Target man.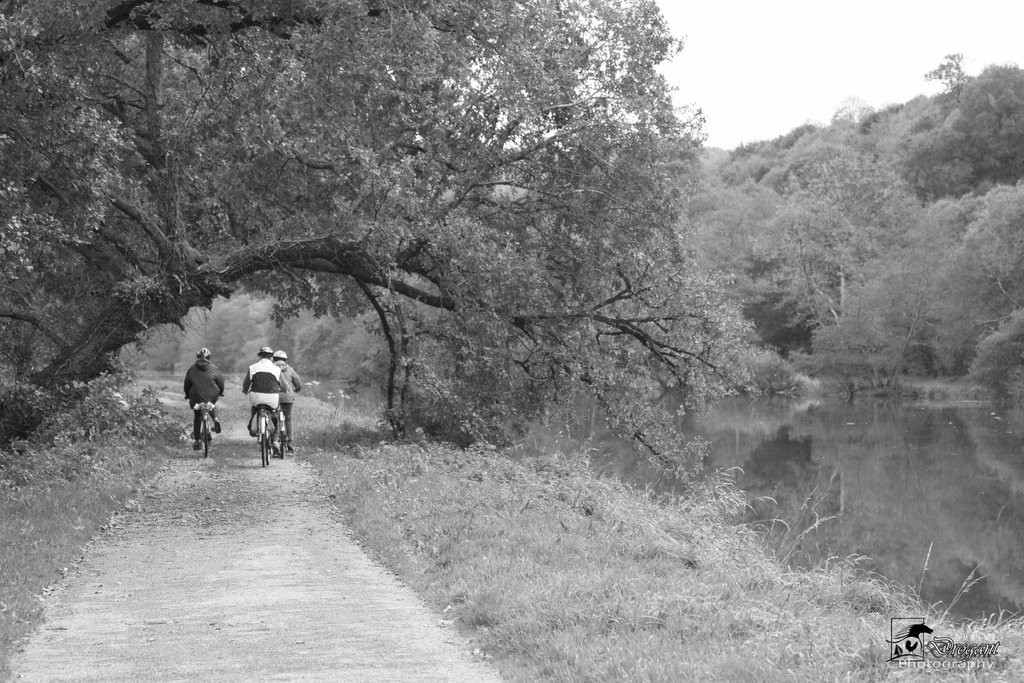
Target region: <box>268,346,299,408</box>.
